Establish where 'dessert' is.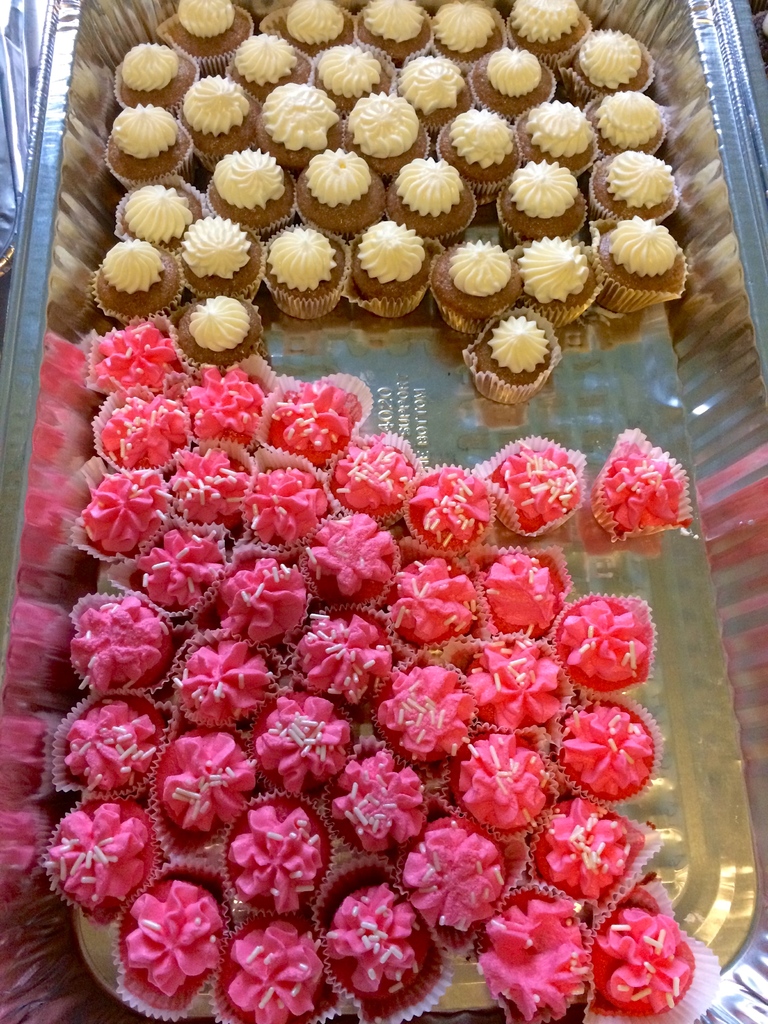
Established at left=380, top=640, right=466, bottom=752.
